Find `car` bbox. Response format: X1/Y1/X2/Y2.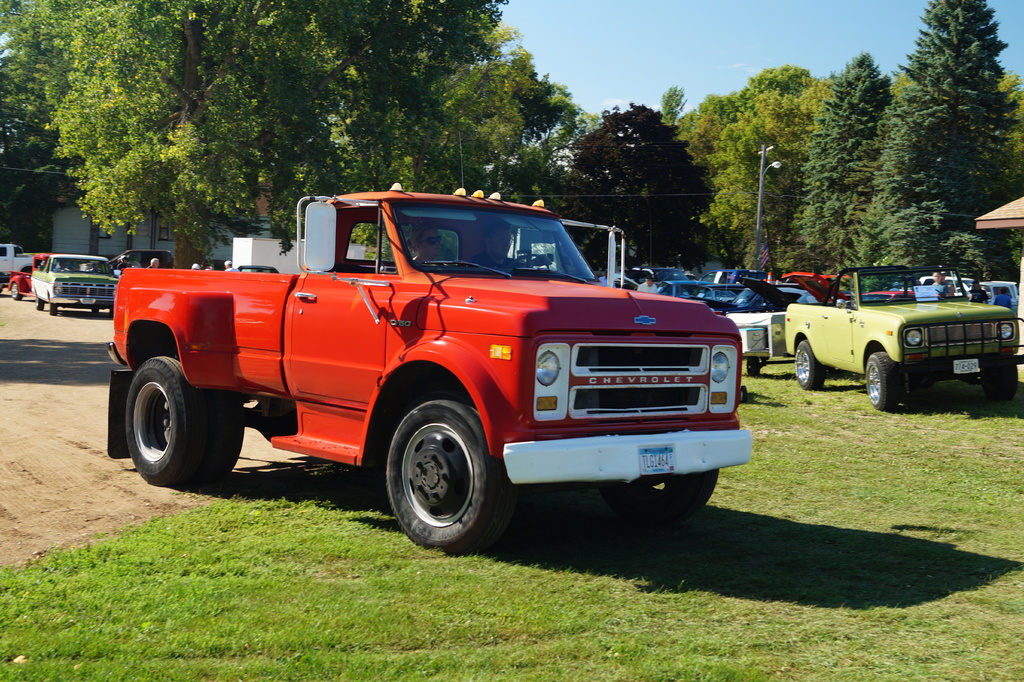
85/250/172/277.
